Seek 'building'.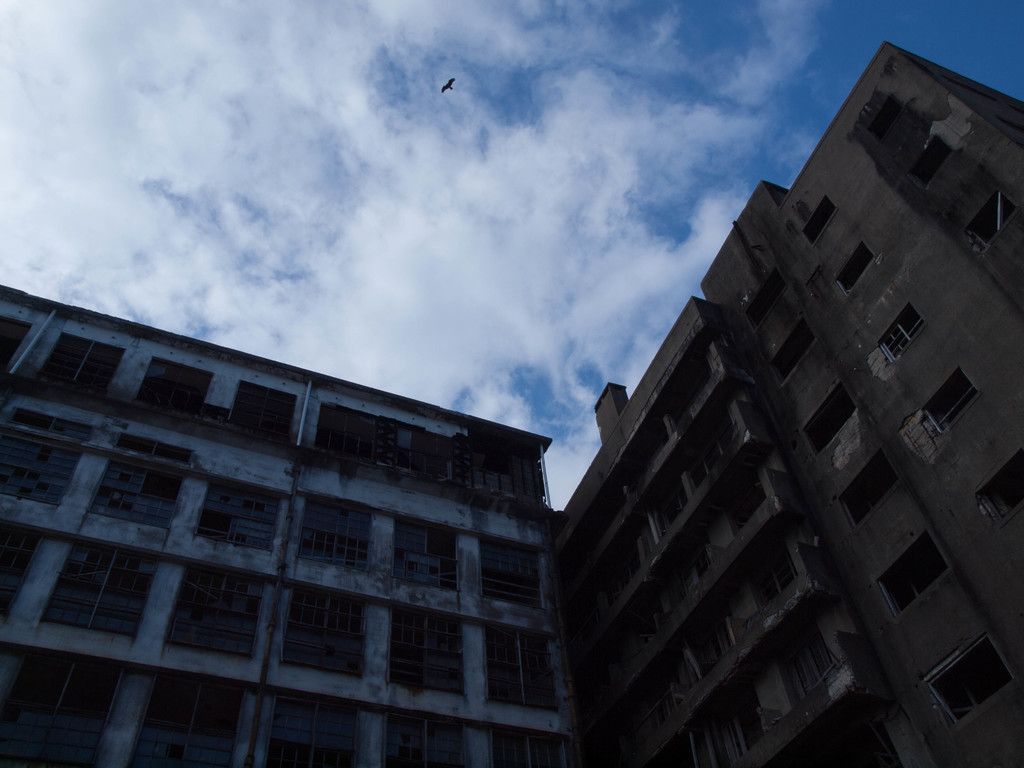
crop(550, 40, 1023, 767).
